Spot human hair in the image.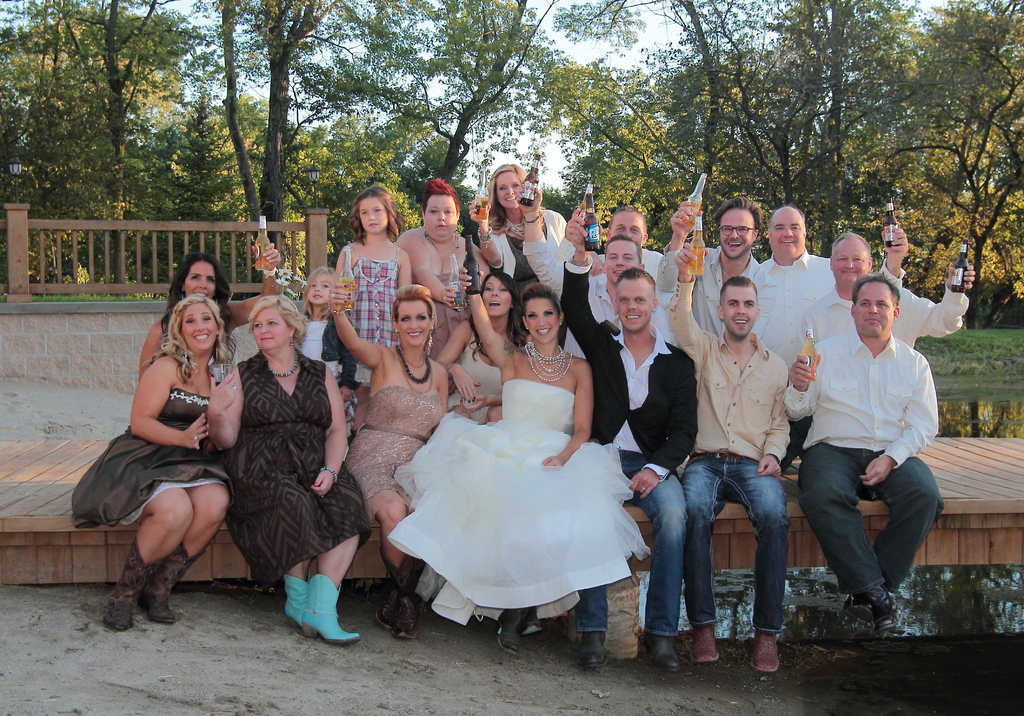
human hair found at {"x1": 613, "y1": 269, "x2": 657, "y2": 305}.
